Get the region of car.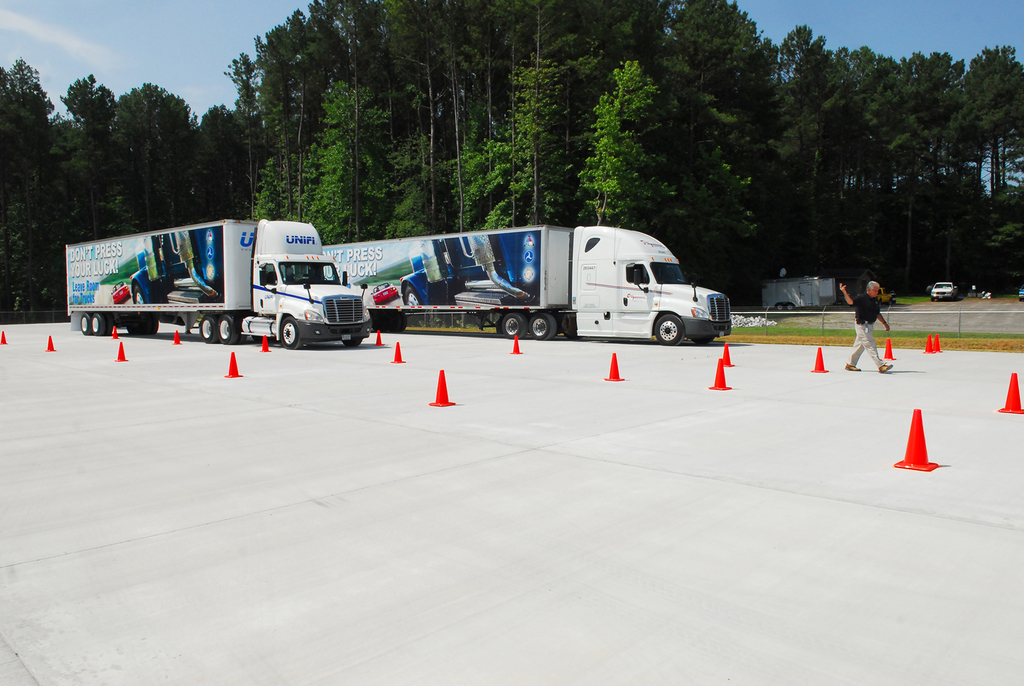
<bbox>930, 282, 957, 301</bbox>.
